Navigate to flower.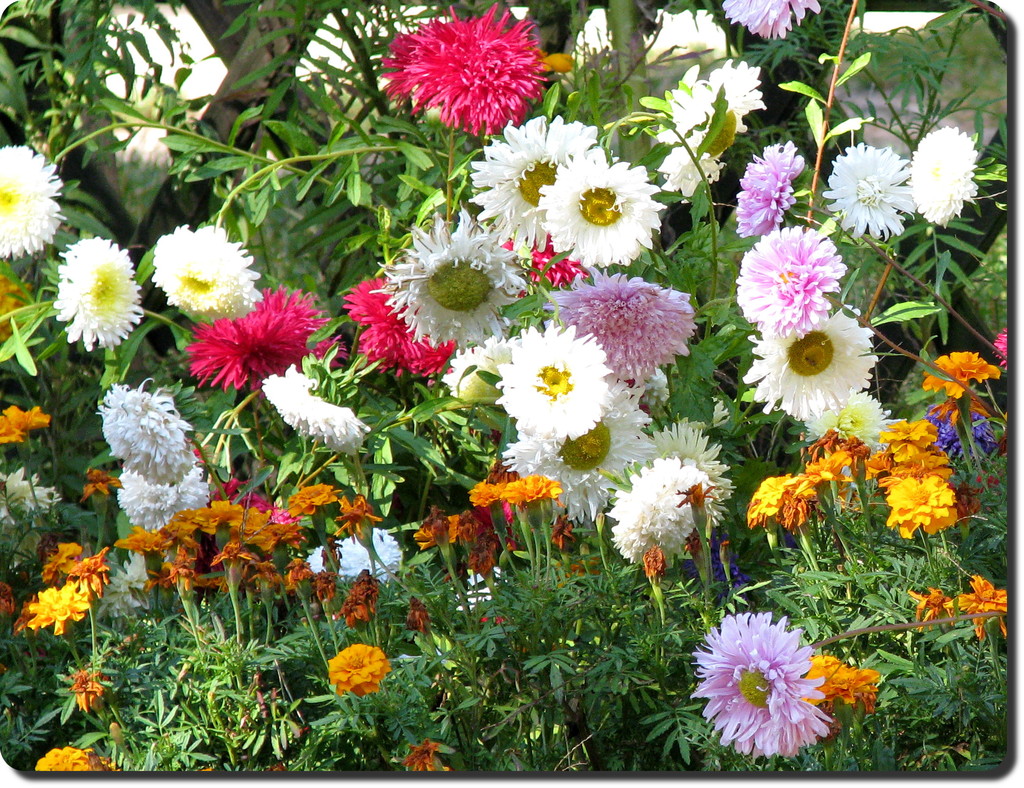
Navigation target: <box>30,579,81,634</box>.
